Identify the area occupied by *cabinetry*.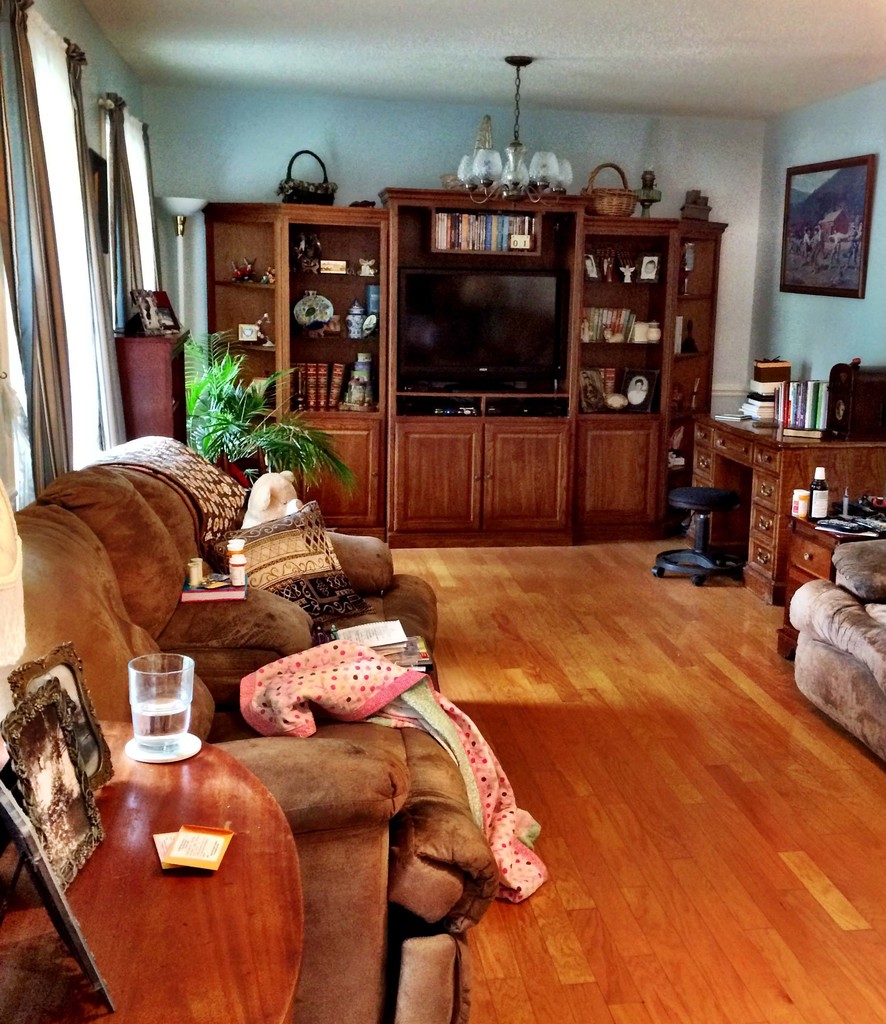
Area: [297, 417, 382, 526].
